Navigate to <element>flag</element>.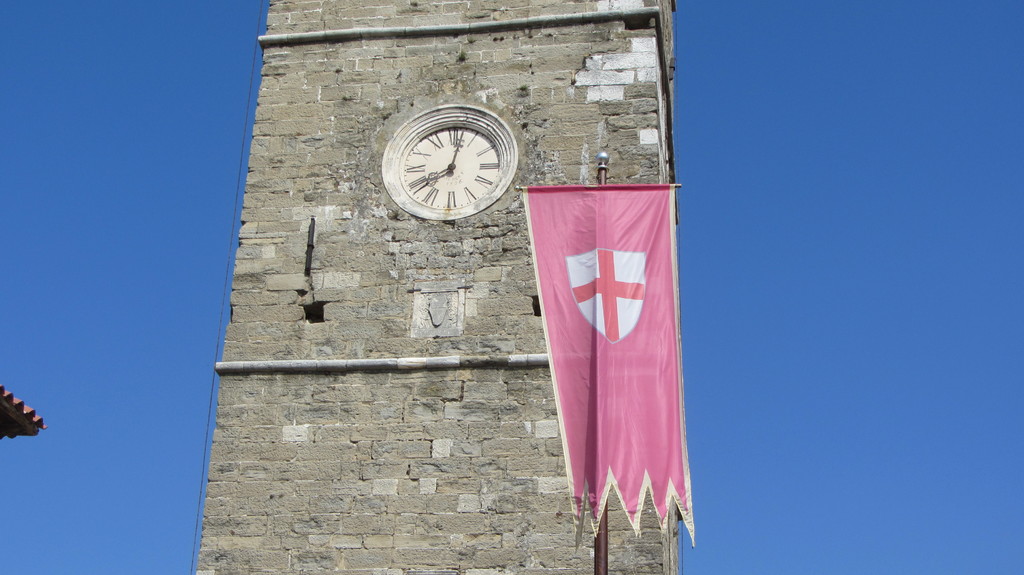
Navigation target: box=[525, 178, 701, 542].
